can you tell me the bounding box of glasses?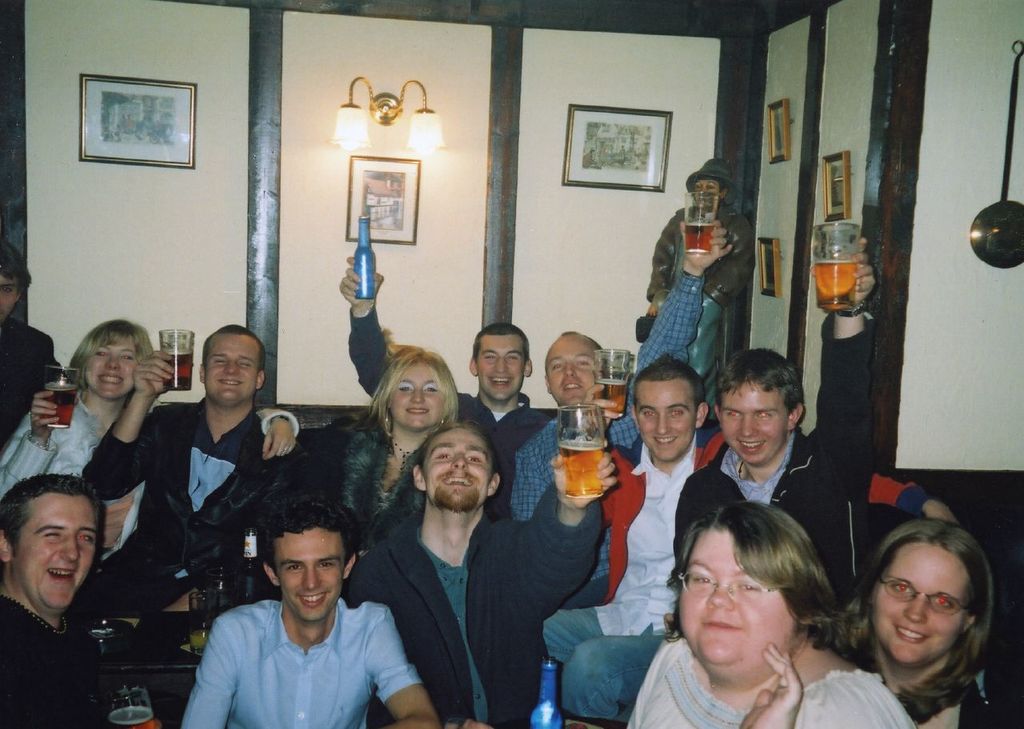
detection(879, 570, 973, 615).
